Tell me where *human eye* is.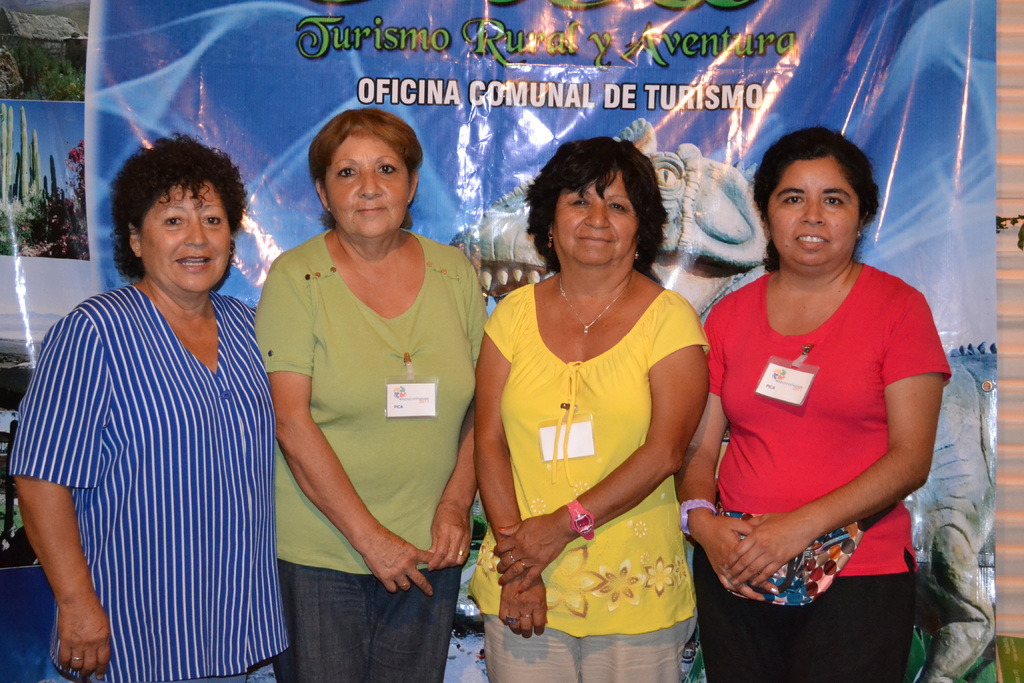
*human eye* is at detection(337, 165, 358, 178).
